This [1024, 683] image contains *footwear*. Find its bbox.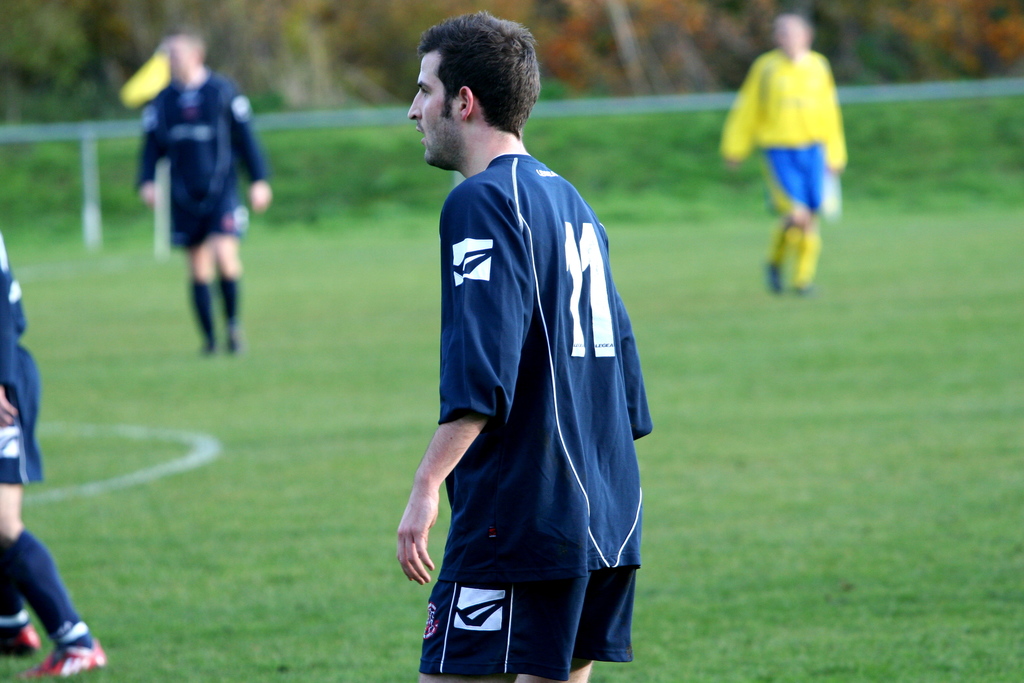
bbox=(793, 275, 812, 294).
